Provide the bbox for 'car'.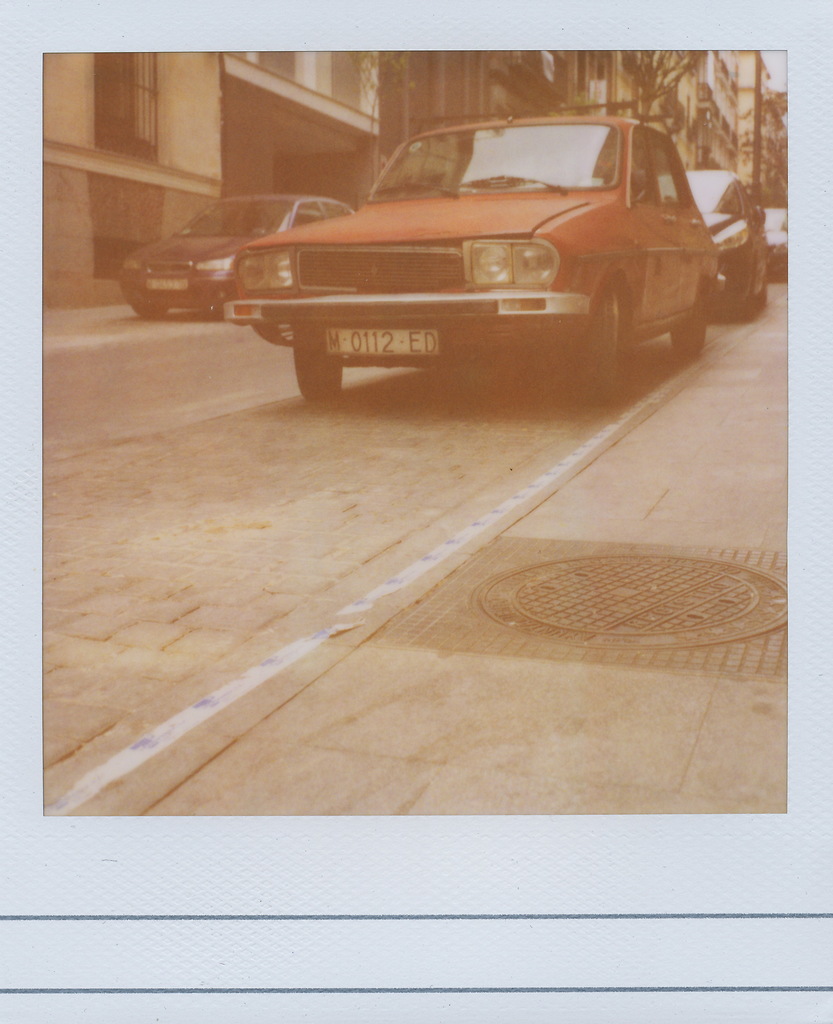
768:209:795:281.
